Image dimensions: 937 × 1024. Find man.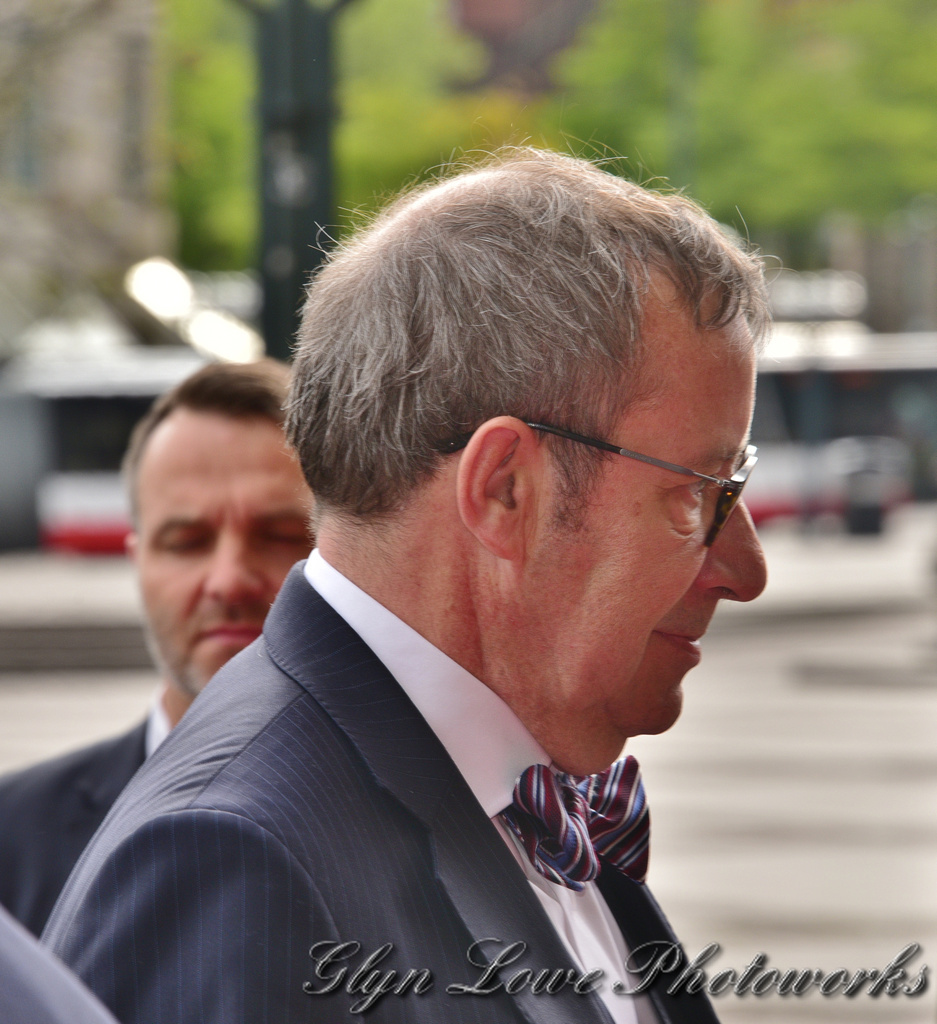
x1=0, y1=360, x2=310, y2=933.
